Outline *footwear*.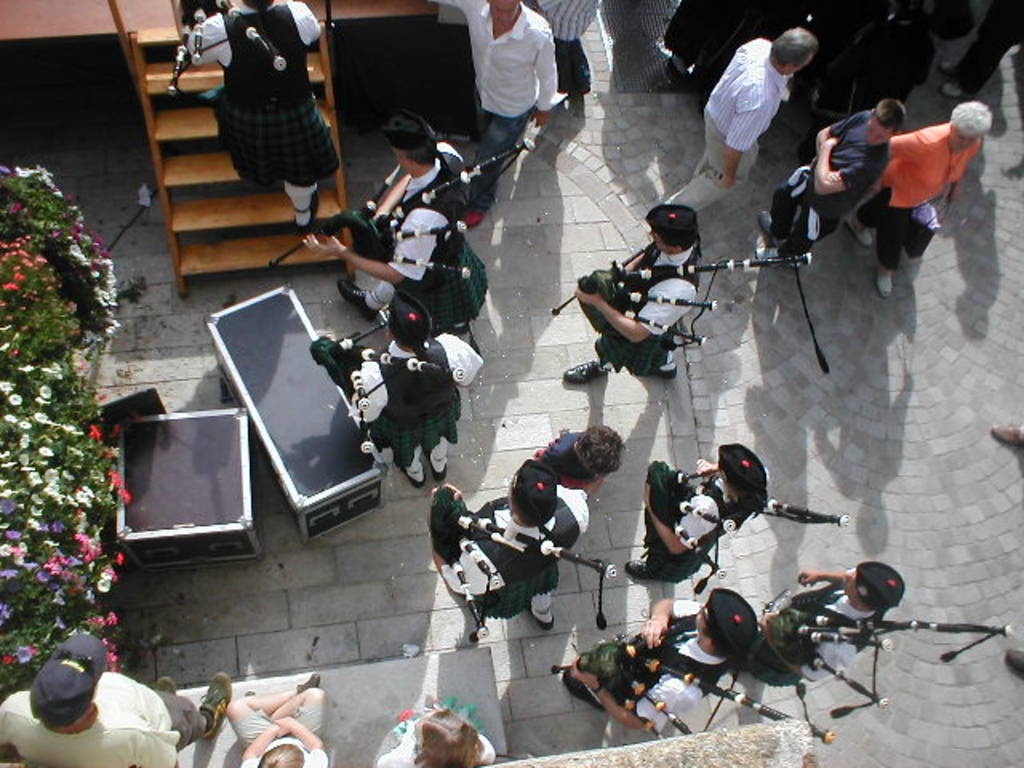
Outline: <region>462, 206, 488, 226</region>.
